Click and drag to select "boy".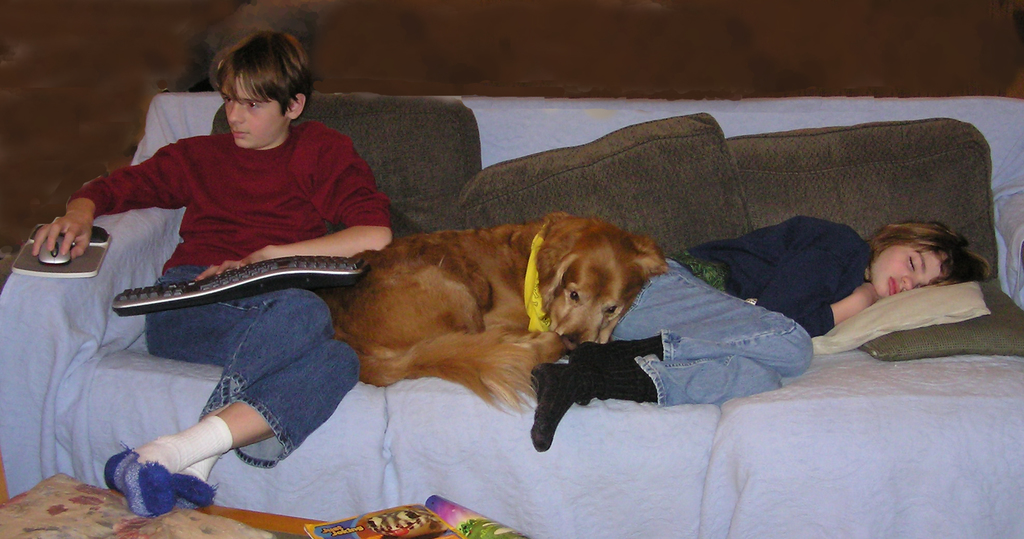
Selection: 26/30/397/517.
